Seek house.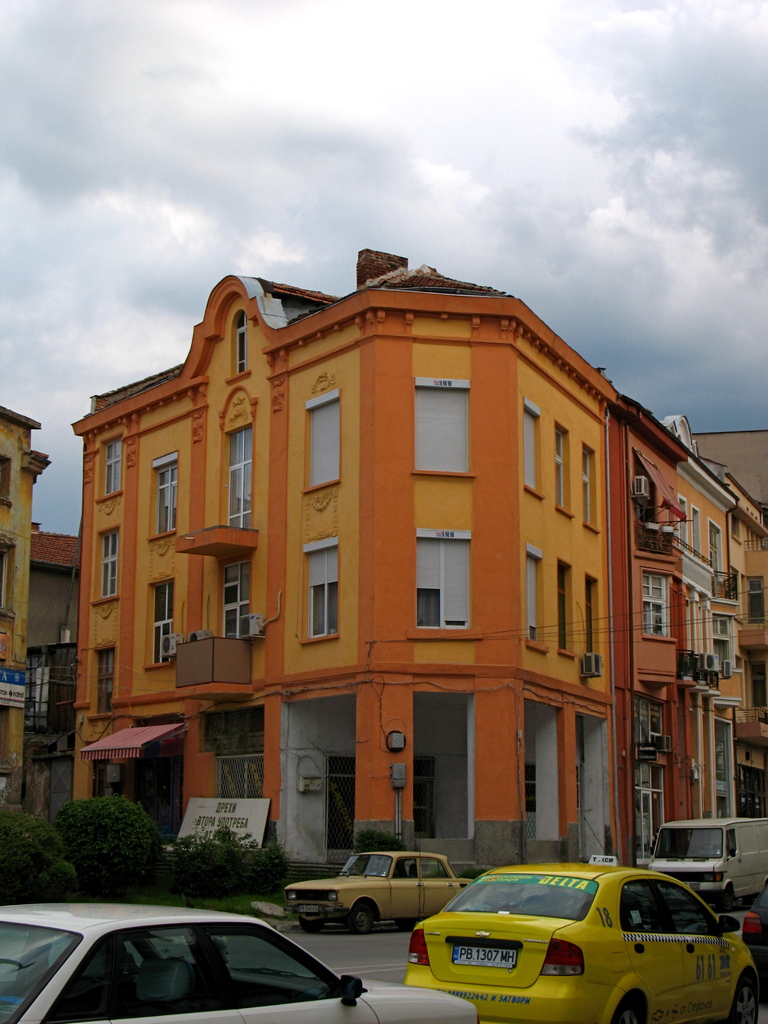
x1=19, y1=522, x2=88, y2=712.
